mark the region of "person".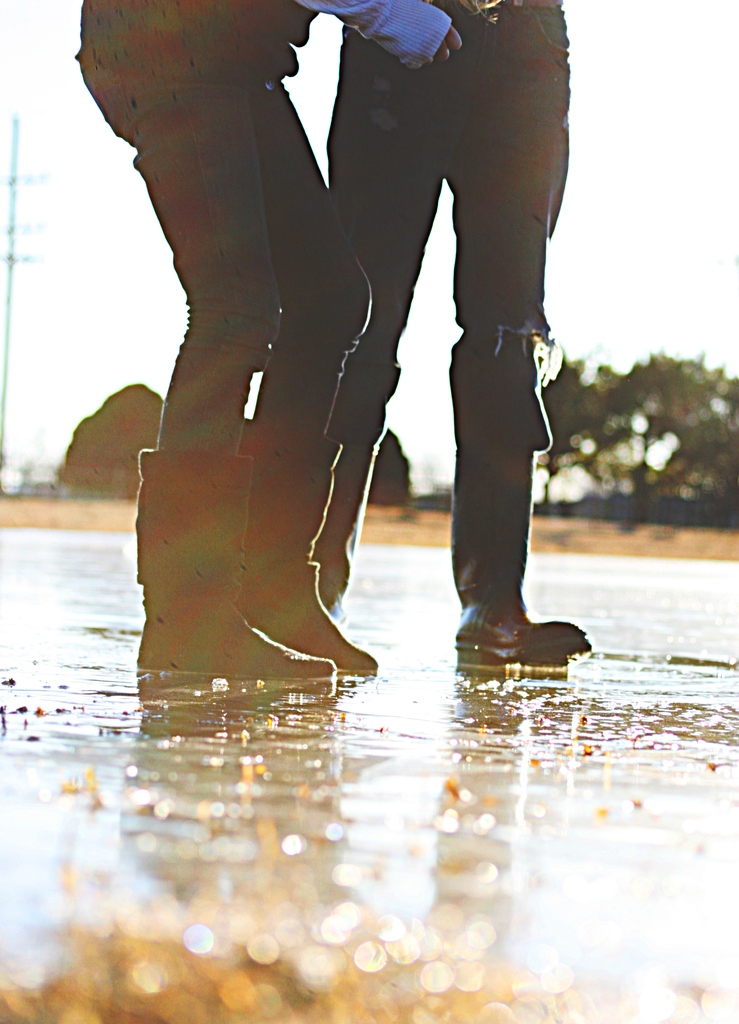
Region: box(70, 0, 383, 684).
